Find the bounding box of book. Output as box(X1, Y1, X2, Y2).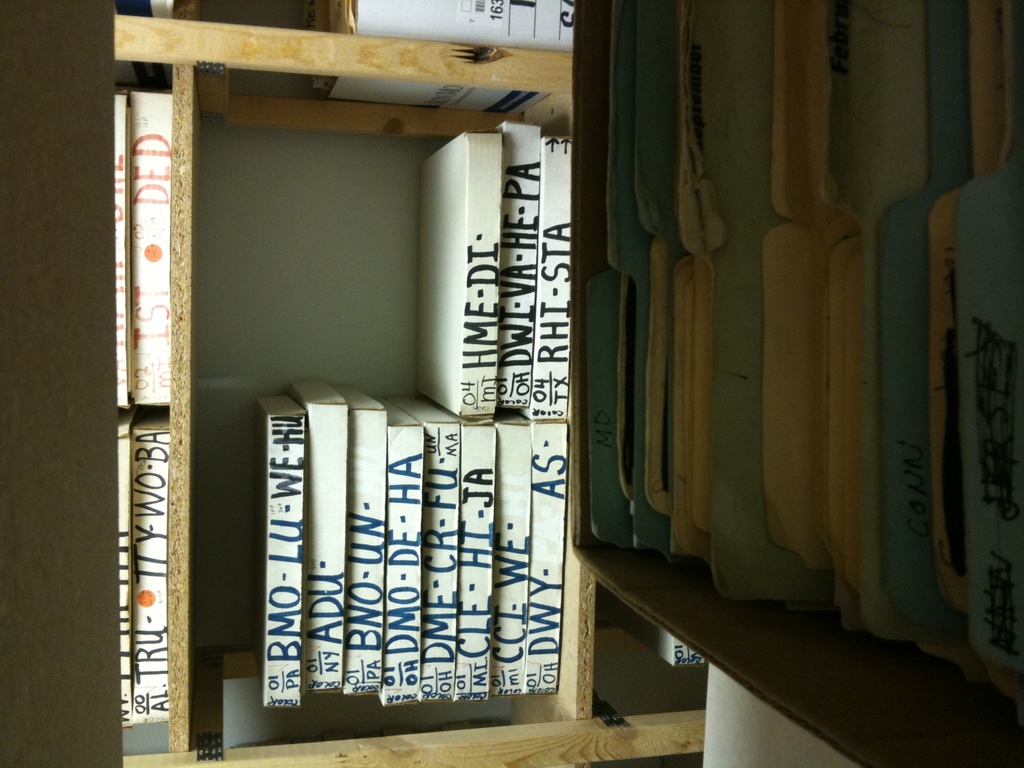
box(429, 406, 470, 705).
